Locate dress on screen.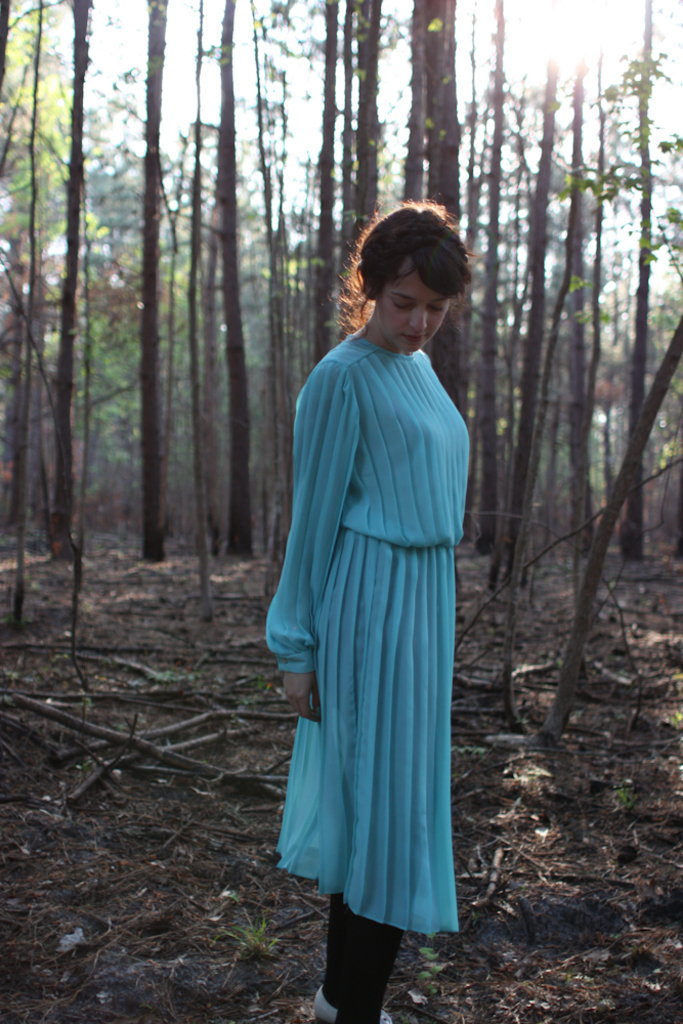
On screen at rect(263, 334, 467, 930).
